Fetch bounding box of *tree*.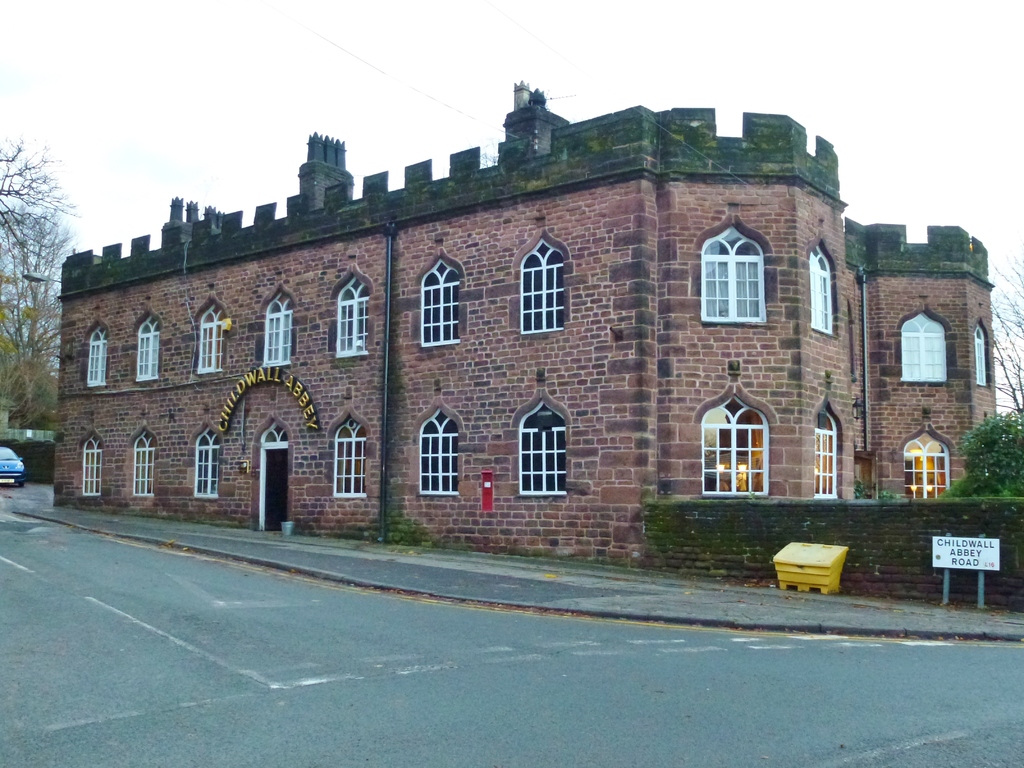
Bbox: box(0, 135, 91, 427).
